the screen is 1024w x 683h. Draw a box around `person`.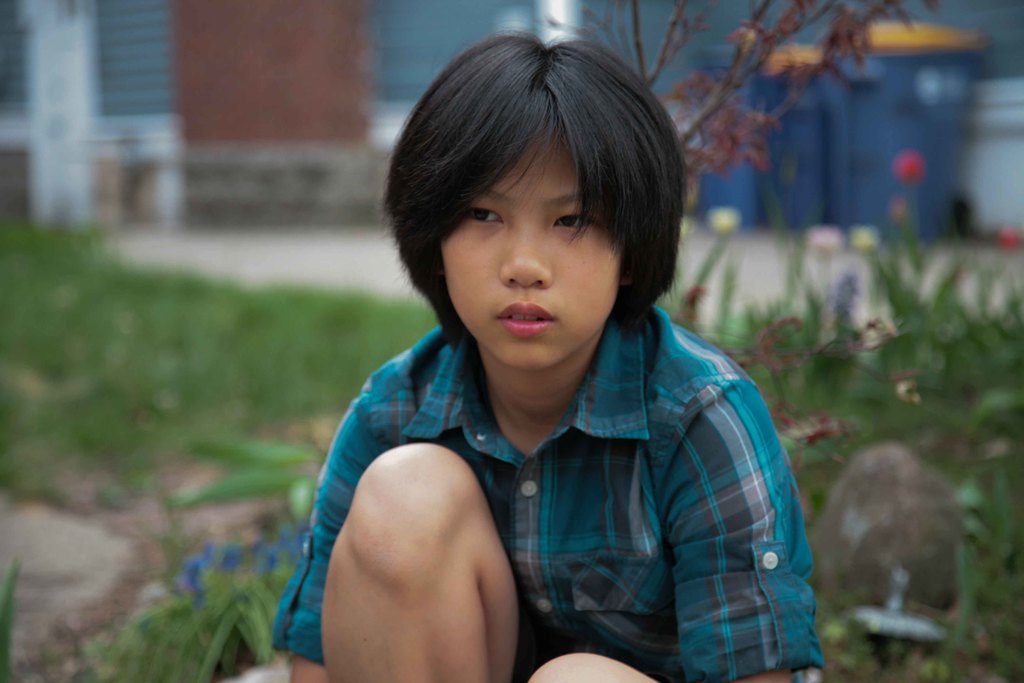
bbox=[269, 38, 824, 682].
